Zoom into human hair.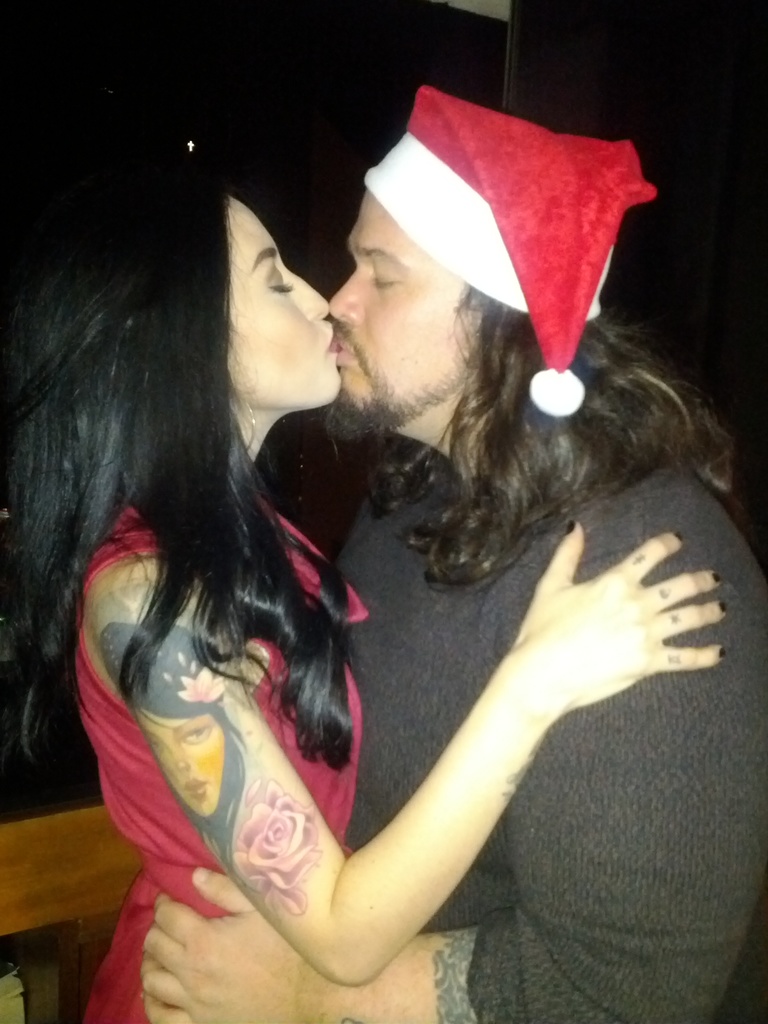
Zoom target: pyautogui.locateOnScreen(34, 127, 378, 780).
